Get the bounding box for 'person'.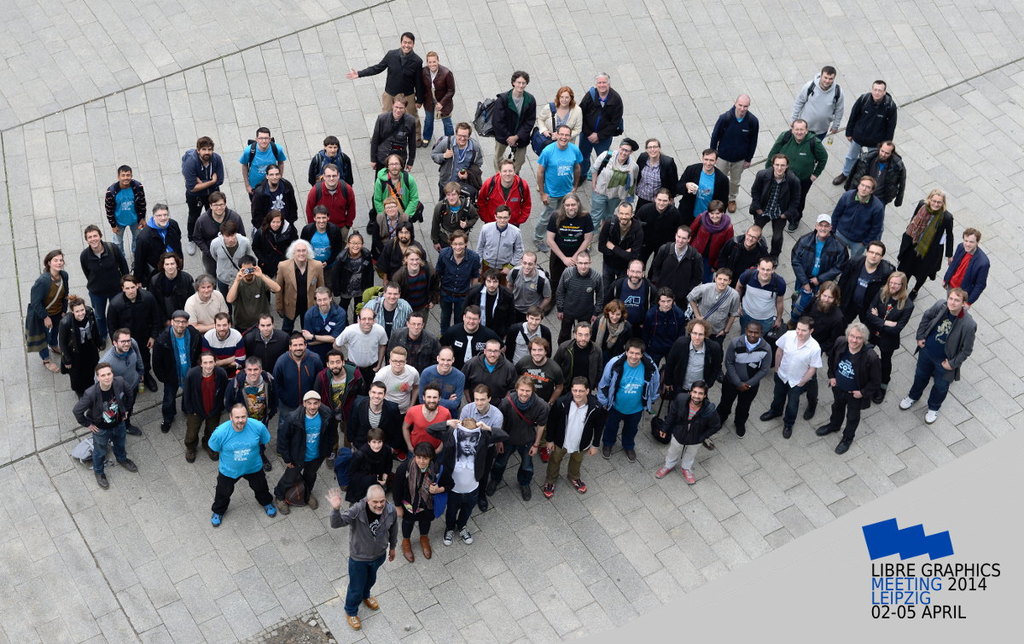
77/220/131/314.
